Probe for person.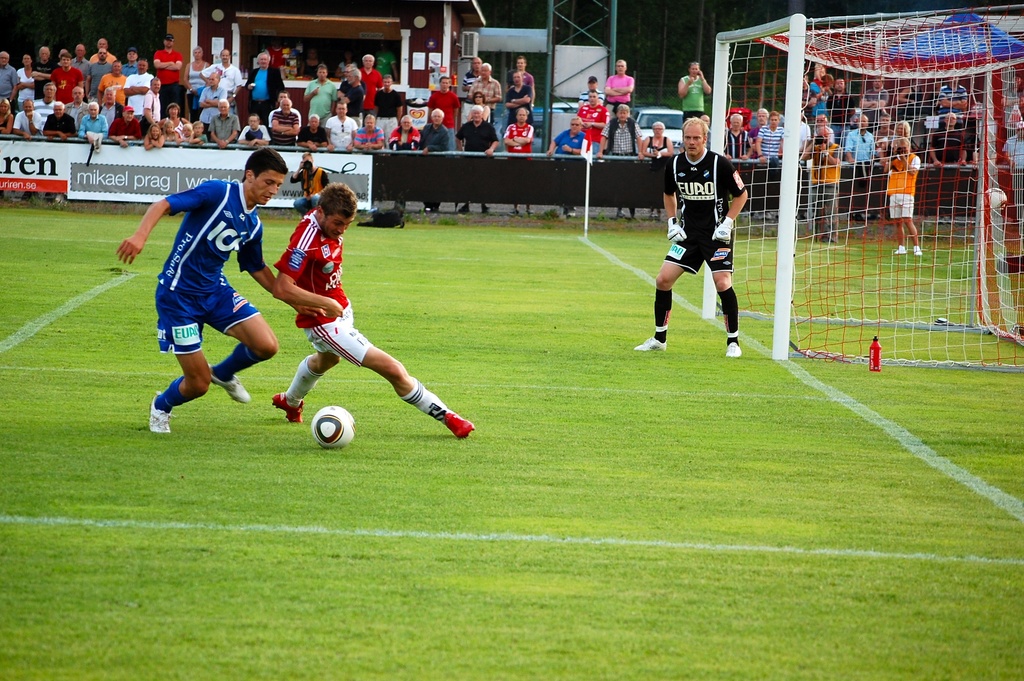
Probe result: bbox=[666, 115, 746, 361].
